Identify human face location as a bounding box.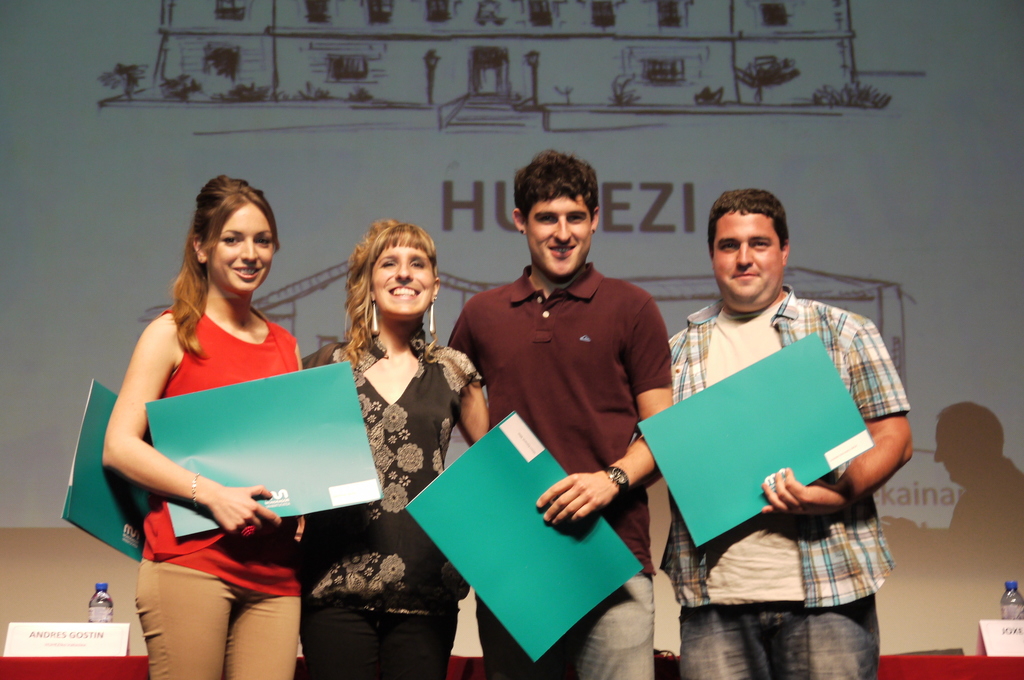
box(530, 188, 593, 277).
